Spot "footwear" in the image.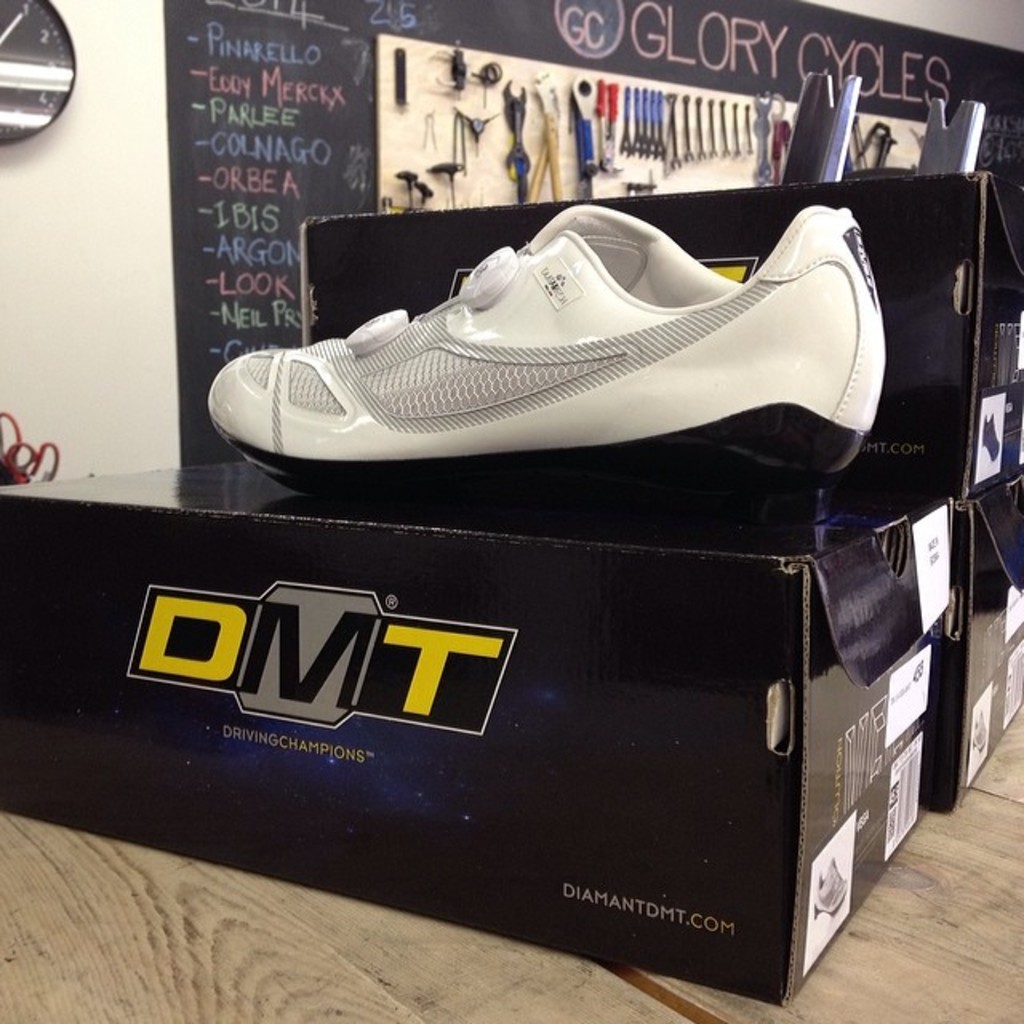
"footwear" found at 206 192 886 498.
